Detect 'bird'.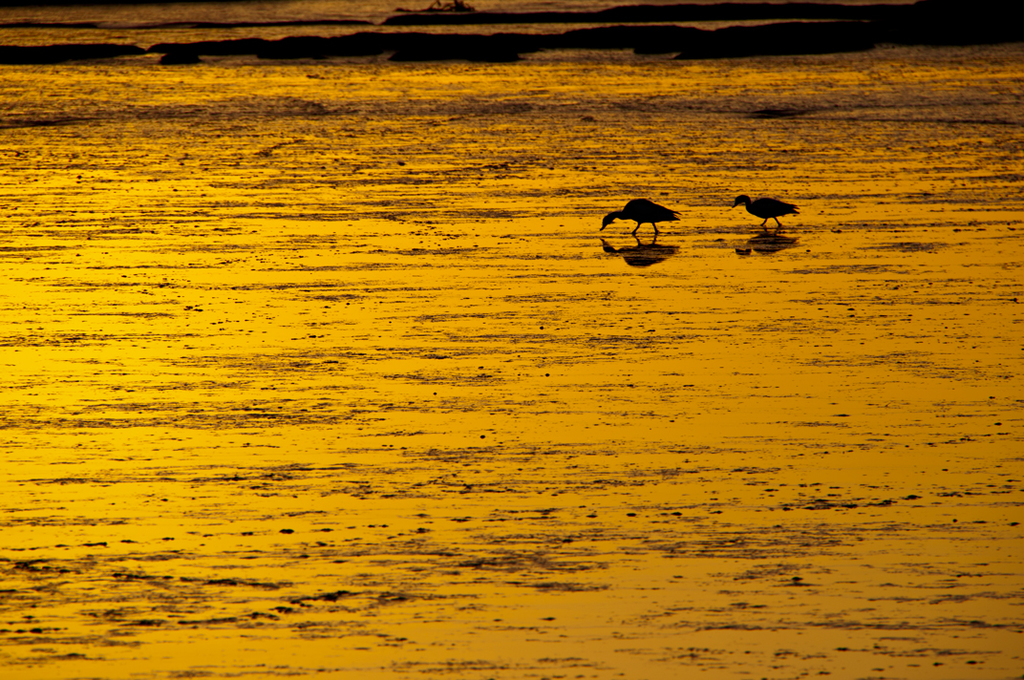
Detected at x1=611 y1=195 x2=689 y2=247.
